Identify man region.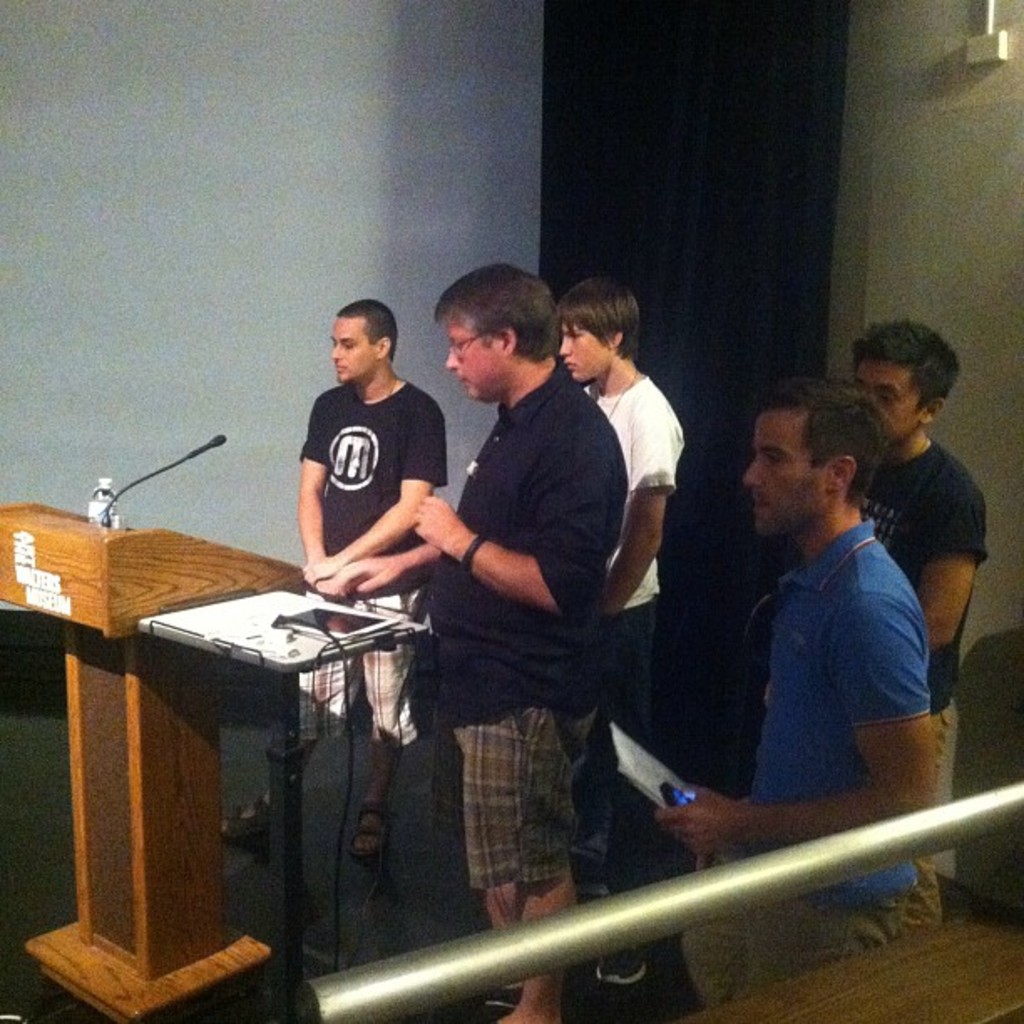
Region: region(847, 303, 974, 765).
